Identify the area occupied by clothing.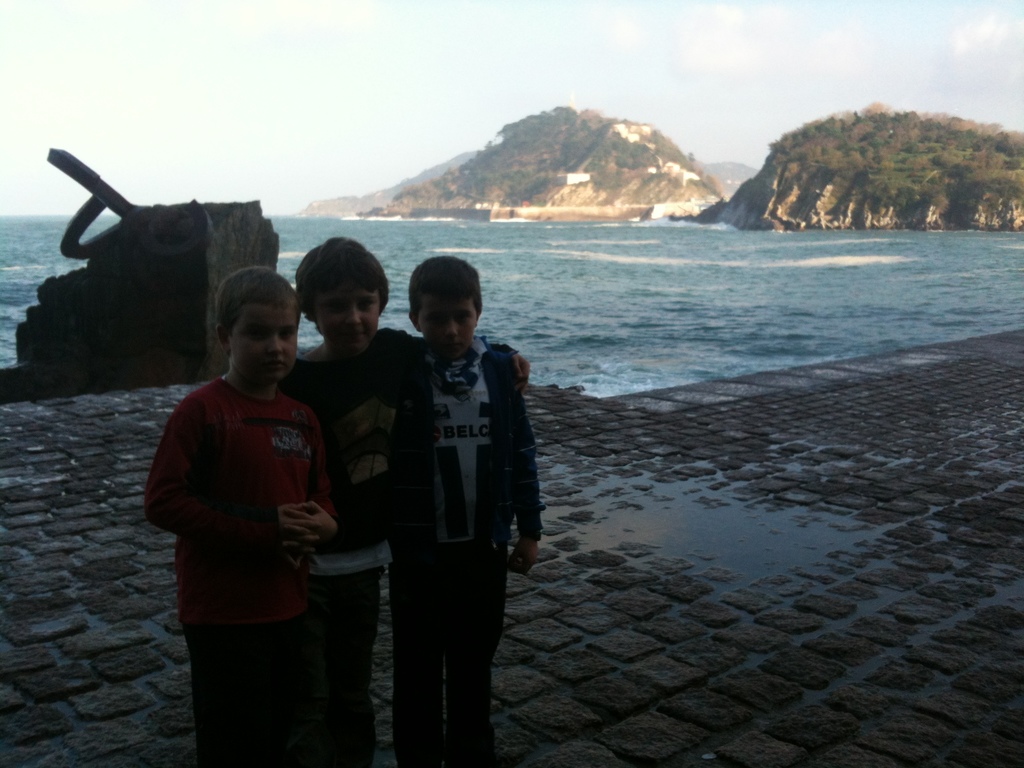
Area: x1=143, y1=377, x2=336, y2=767.
